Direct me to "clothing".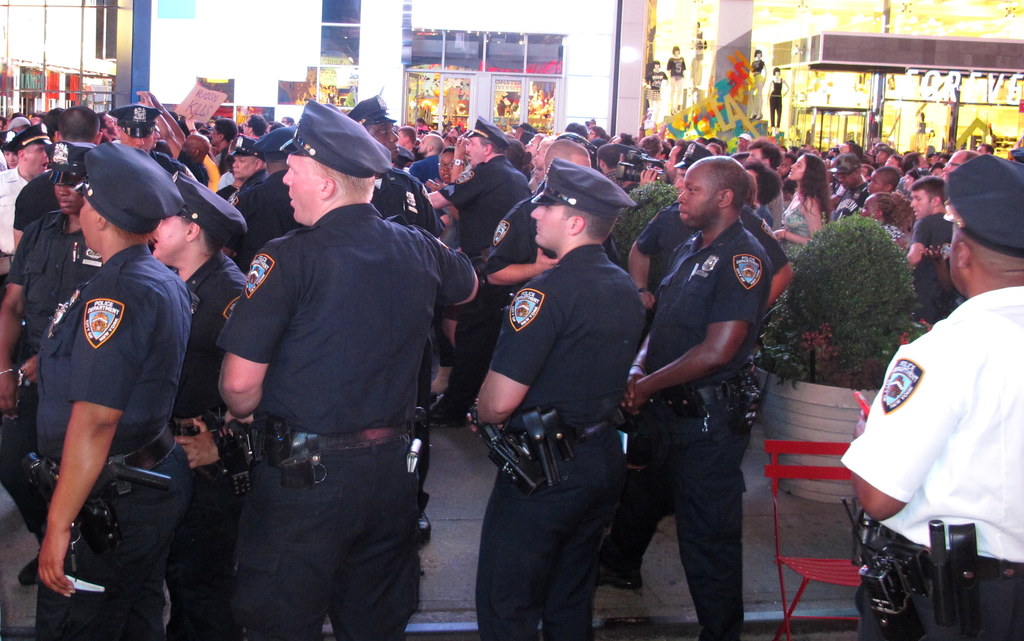
Direction: 776, 197, 810, 257.
